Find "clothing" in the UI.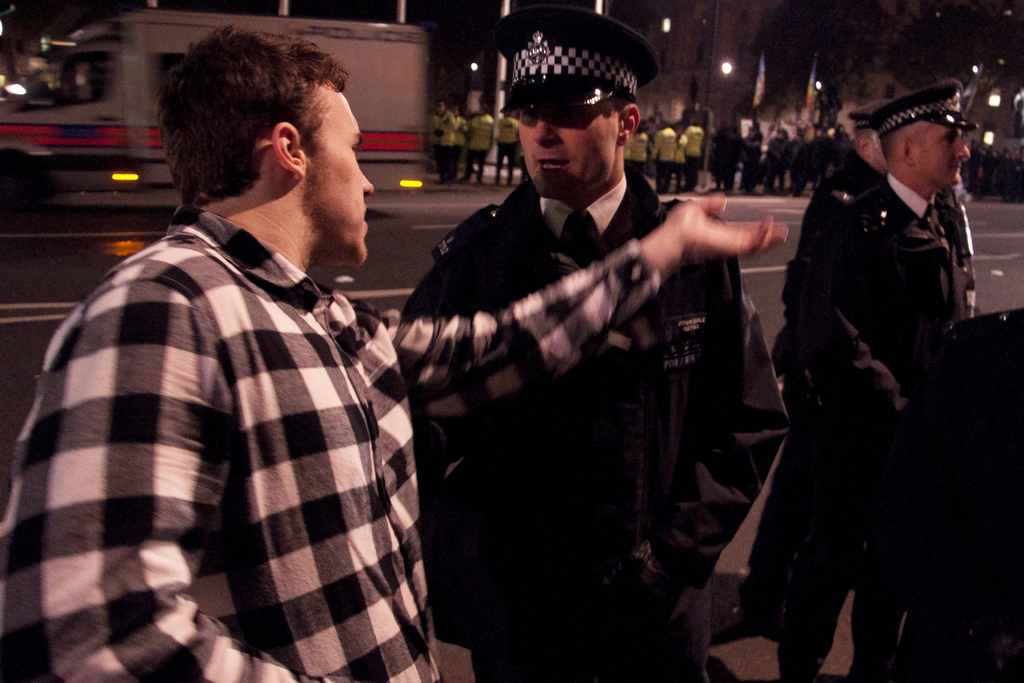
UI element at 499,115,517,181.
